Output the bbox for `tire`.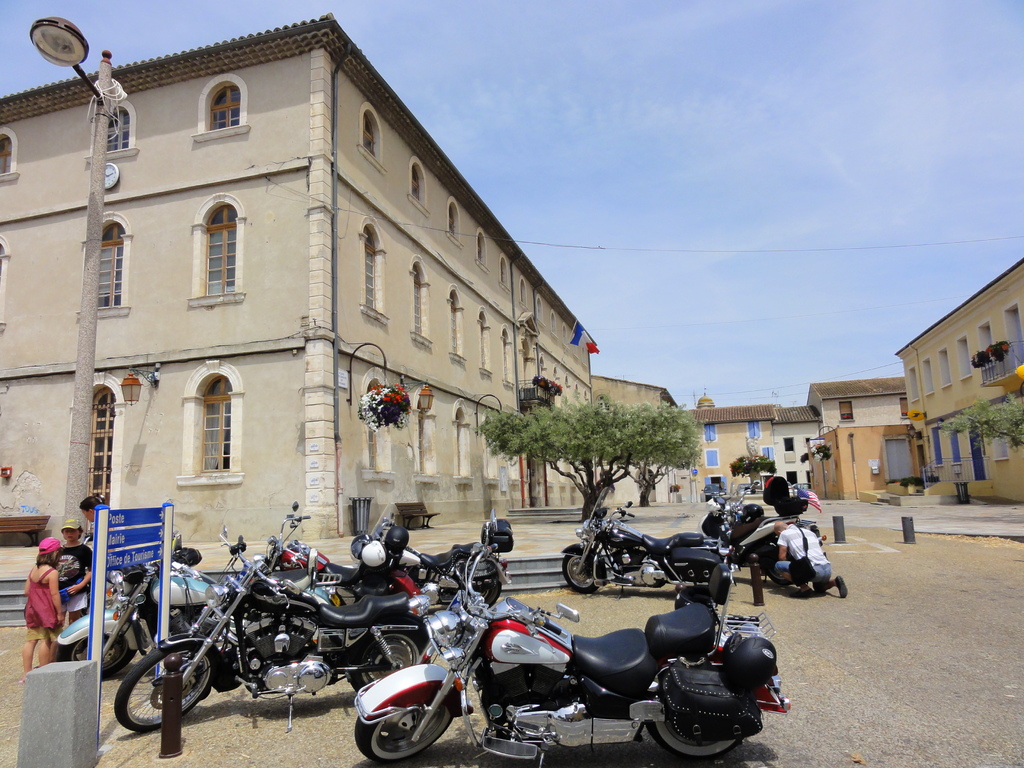
[x1=55, y1=626, x2=143, y2=673].
